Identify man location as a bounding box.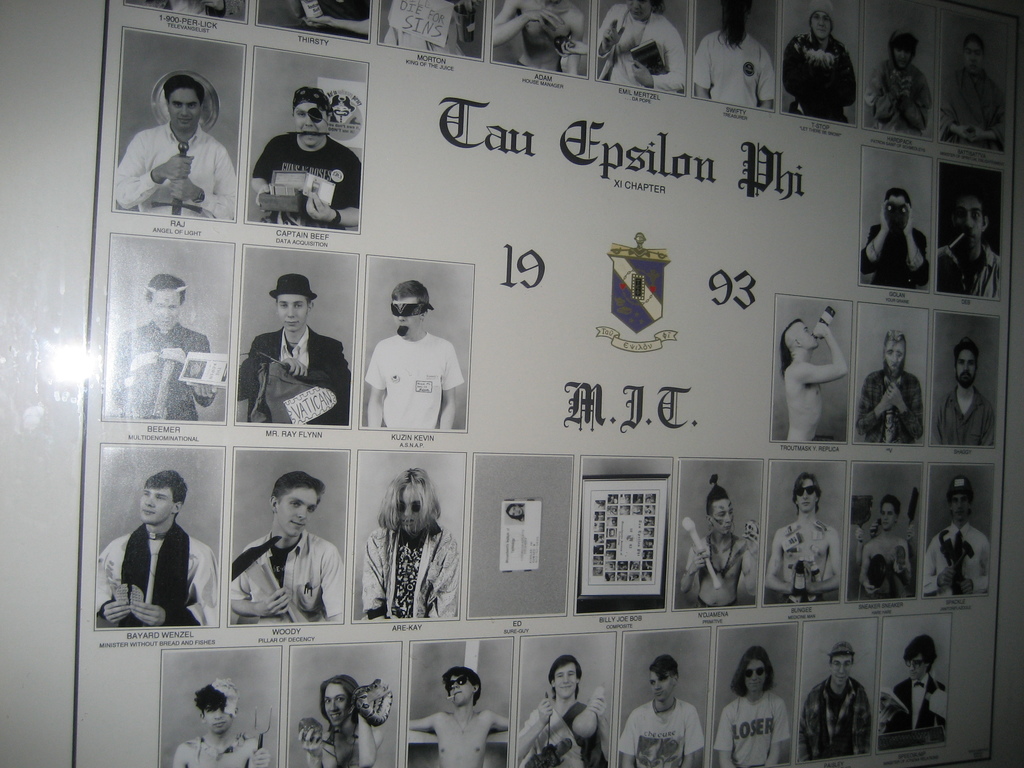
bbox=(365, 279, 463, 430).
